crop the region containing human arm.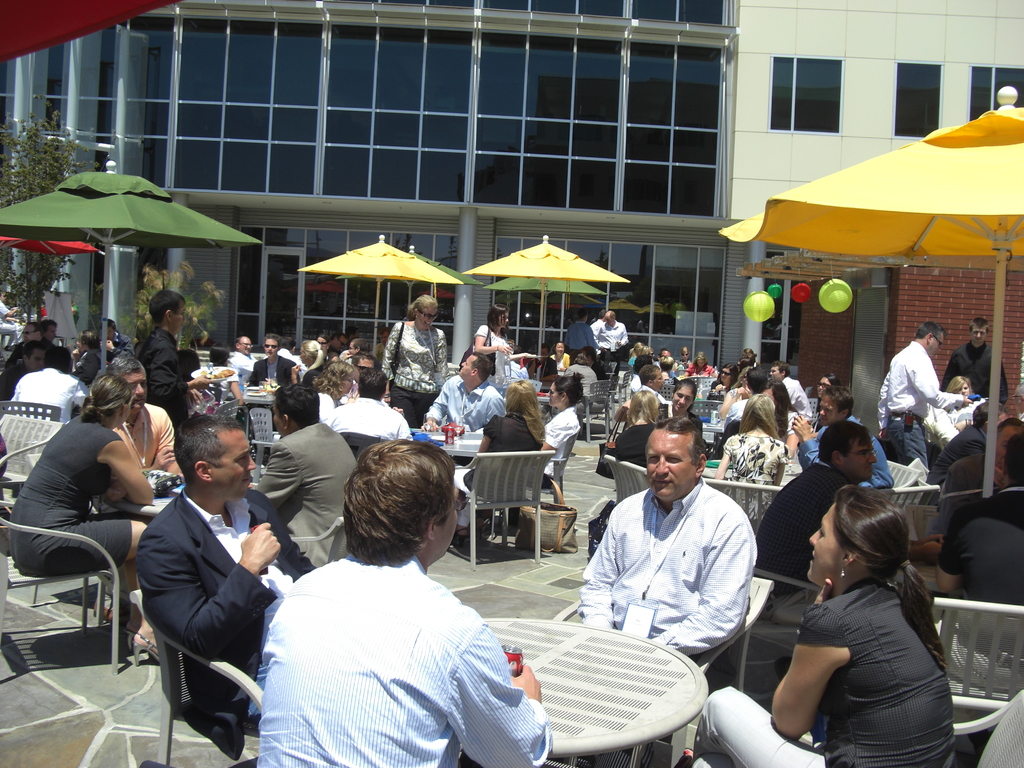
Crop region: <bbox>378, 323, 396, 399</bbox>.
